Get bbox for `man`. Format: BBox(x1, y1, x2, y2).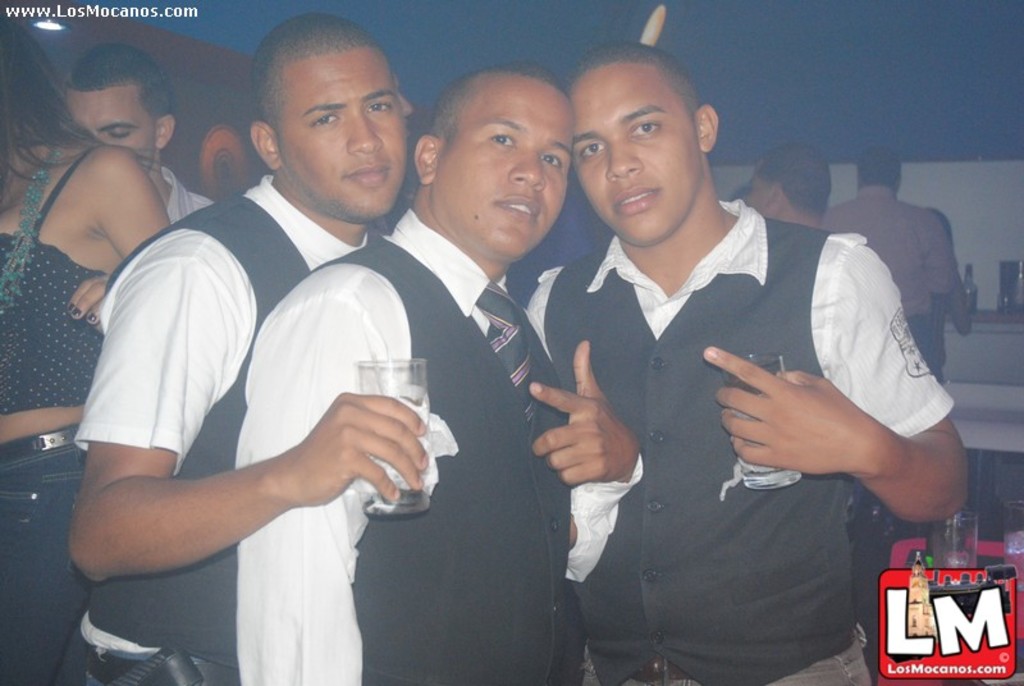
BBox(809, 129, 961, 371).
